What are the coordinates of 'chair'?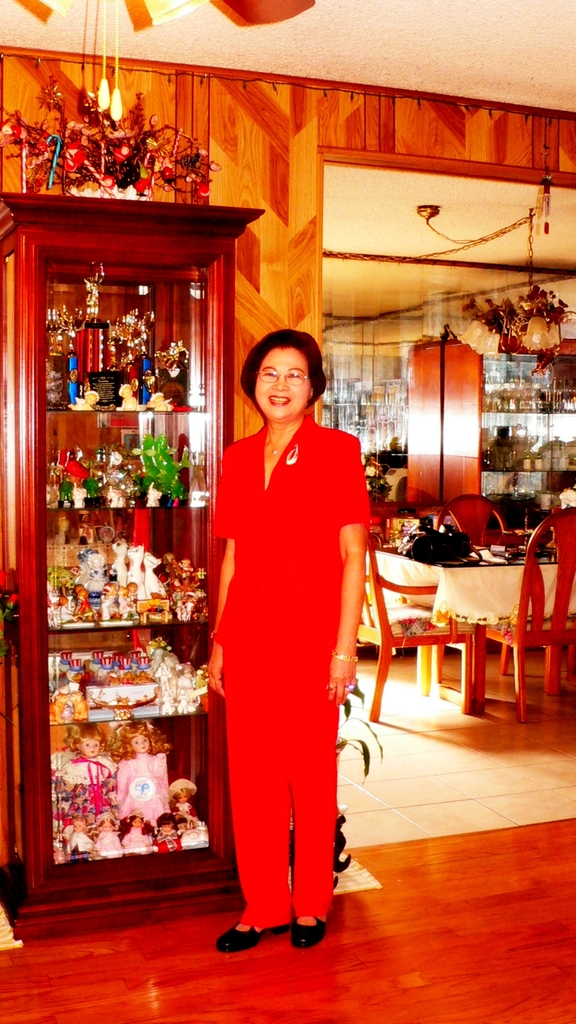
bbox(490, 509, 575, 721).
